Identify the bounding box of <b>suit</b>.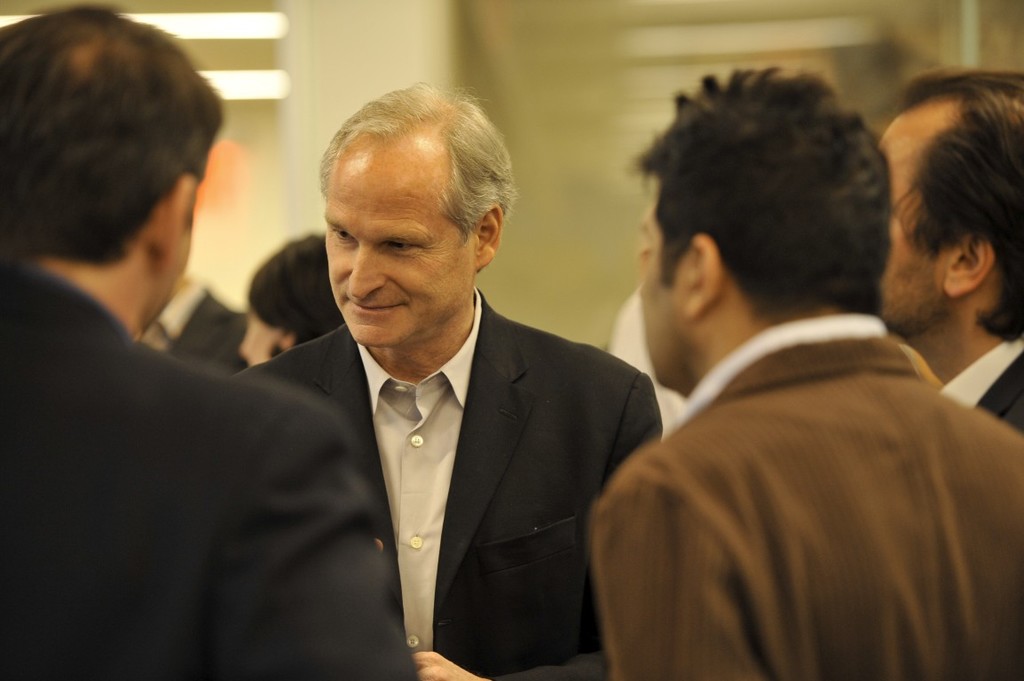
(941,341,1023,435).
